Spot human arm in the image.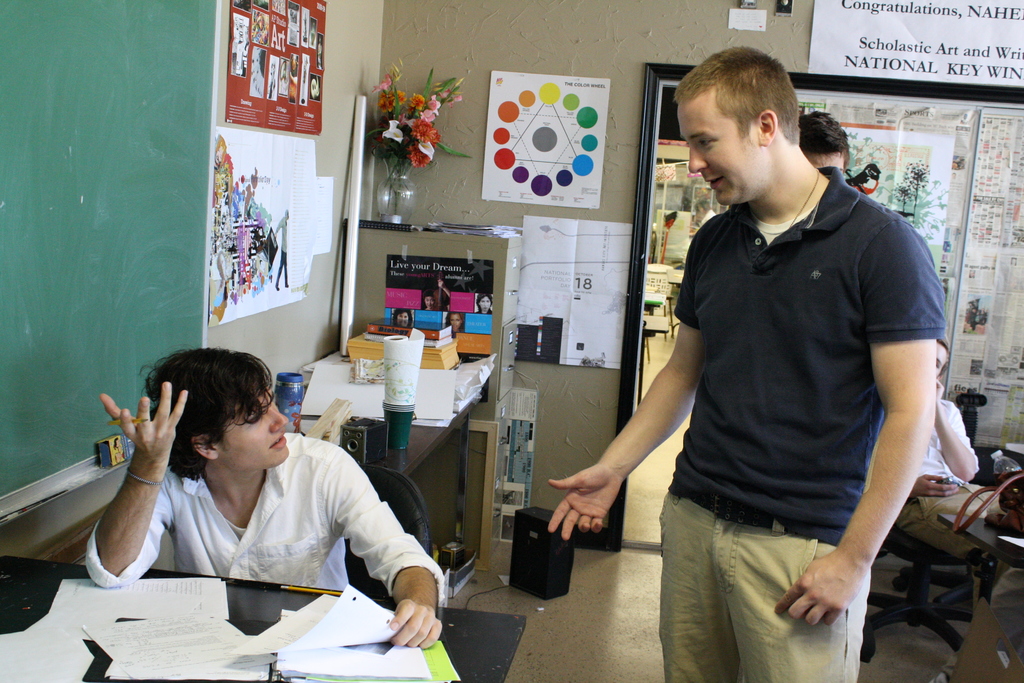
human arm found at region(910, 470, 964, 500).
